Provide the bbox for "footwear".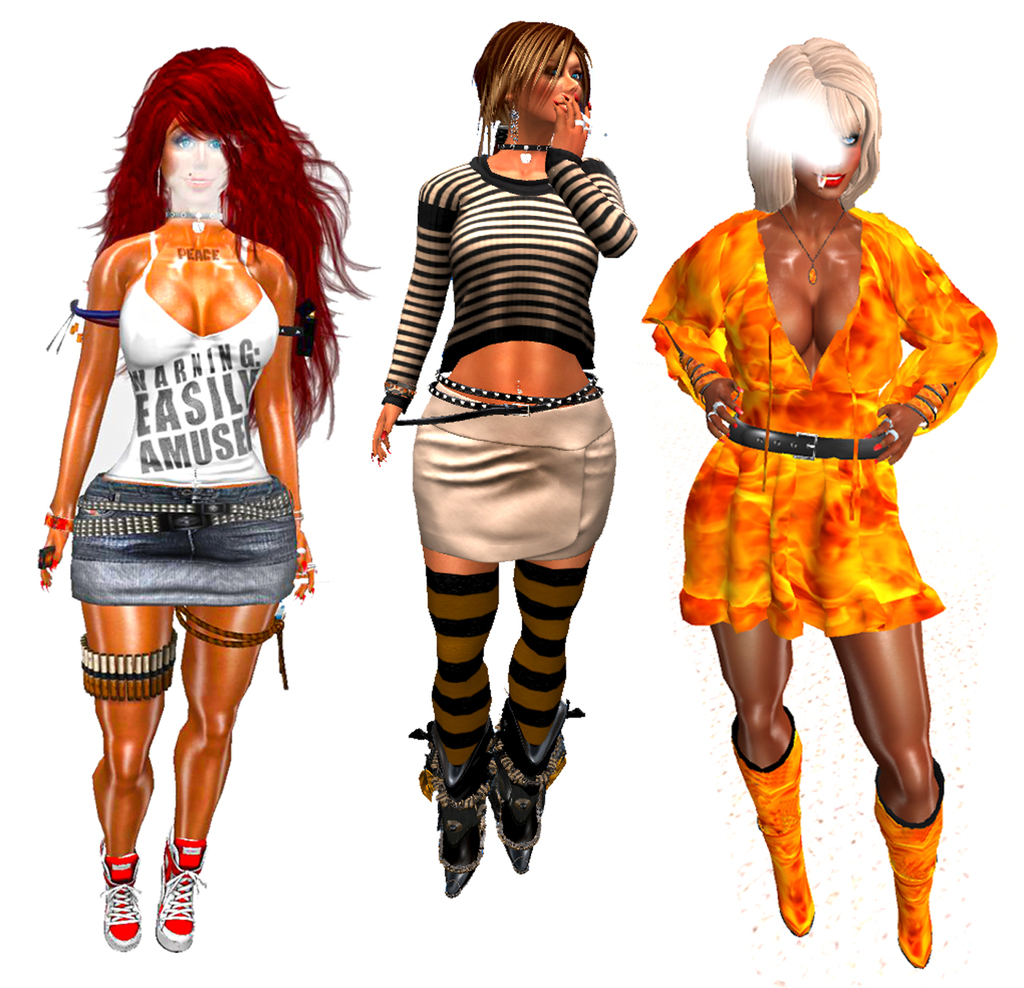
<box>101,842,142,951</box>.
